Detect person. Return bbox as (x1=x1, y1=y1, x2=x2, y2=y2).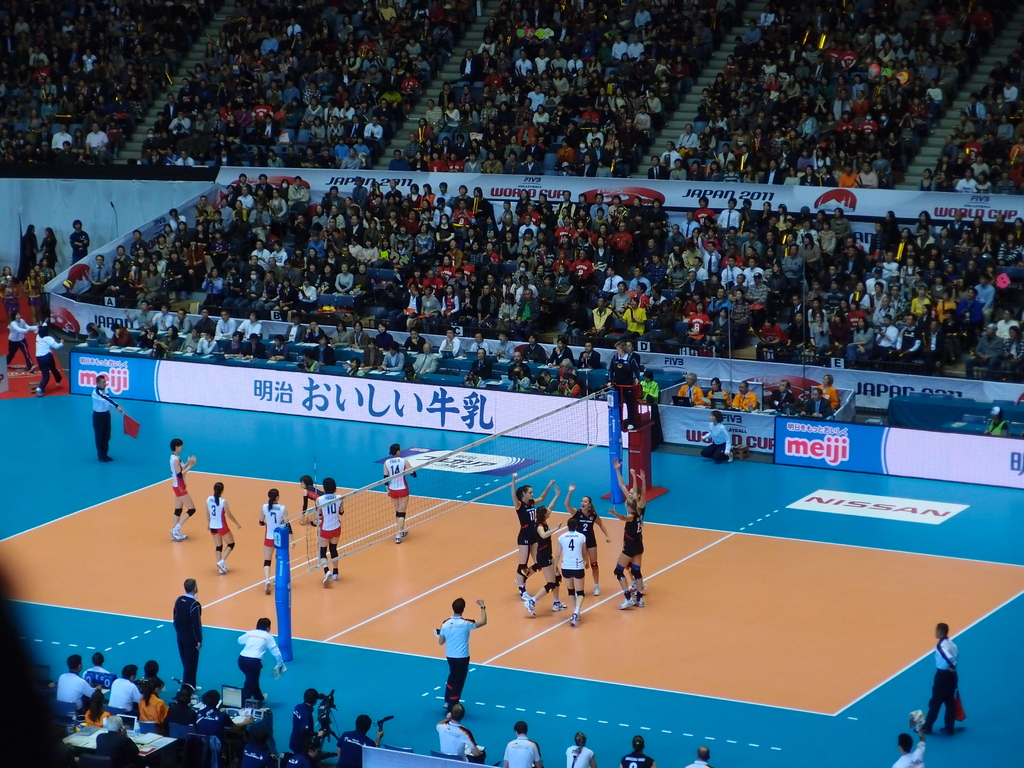
(x1=552, y1=517, x2=589, y2=625).
